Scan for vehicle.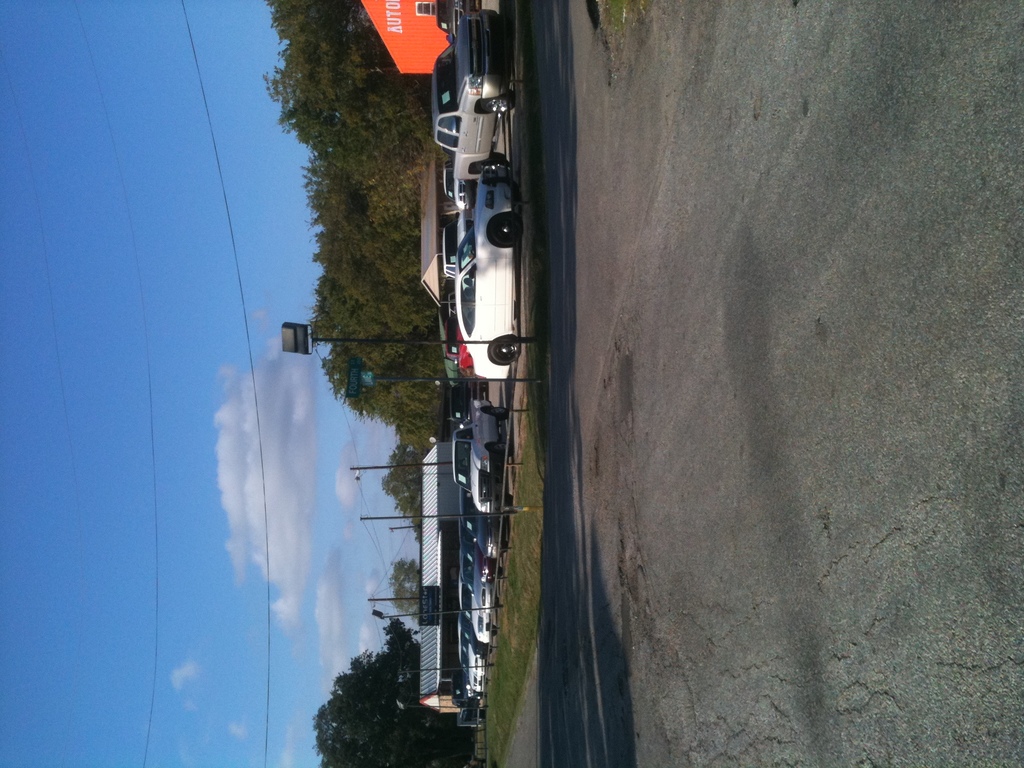
Scan result: box(448, 161, 517, 378).
